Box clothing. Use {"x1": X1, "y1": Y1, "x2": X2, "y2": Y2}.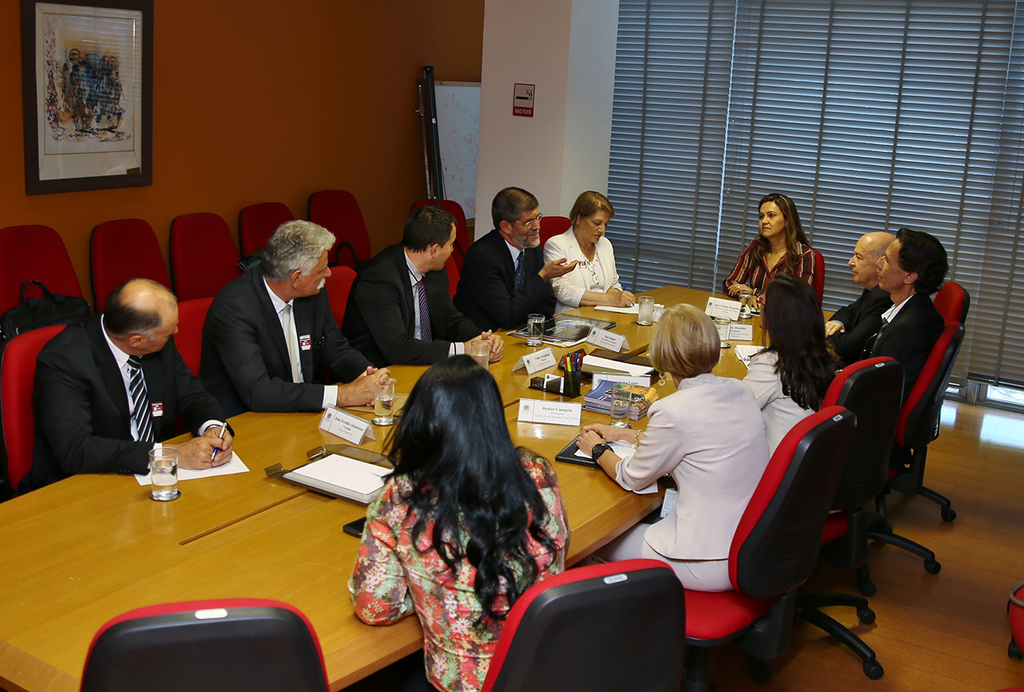
{"x1": 210, "y1": 255, "x2": 379, "y2": 412}.
